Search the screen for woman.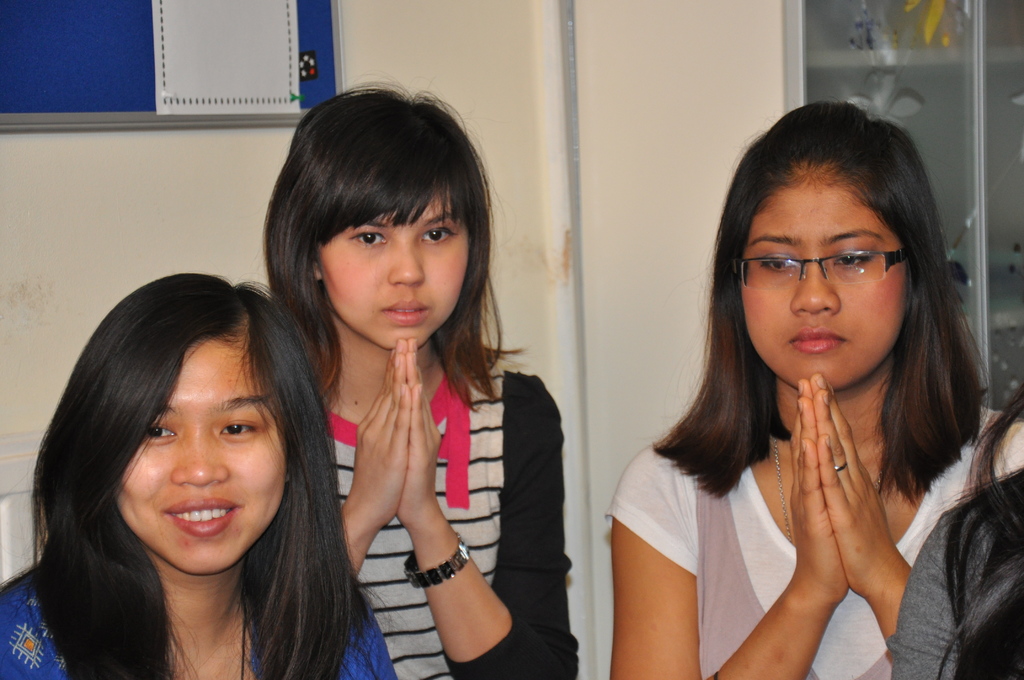
Found at <region>585, 106, 1011, 679</region>.
